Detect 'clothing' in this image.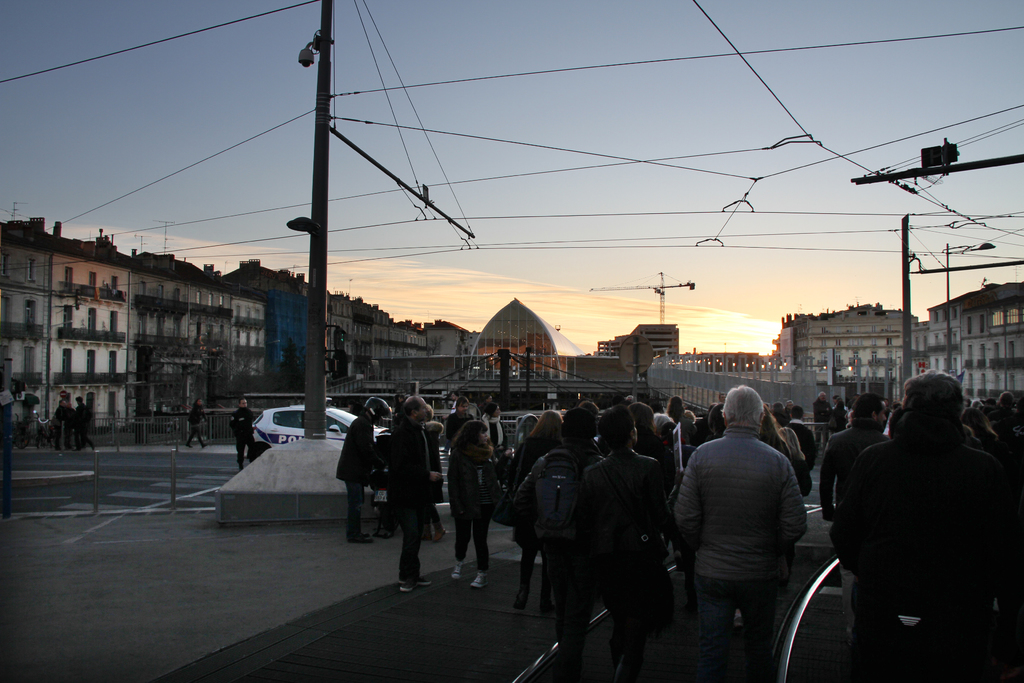
Detection: pyautogui.locateOnScreen(342, 481, 362, 540).
